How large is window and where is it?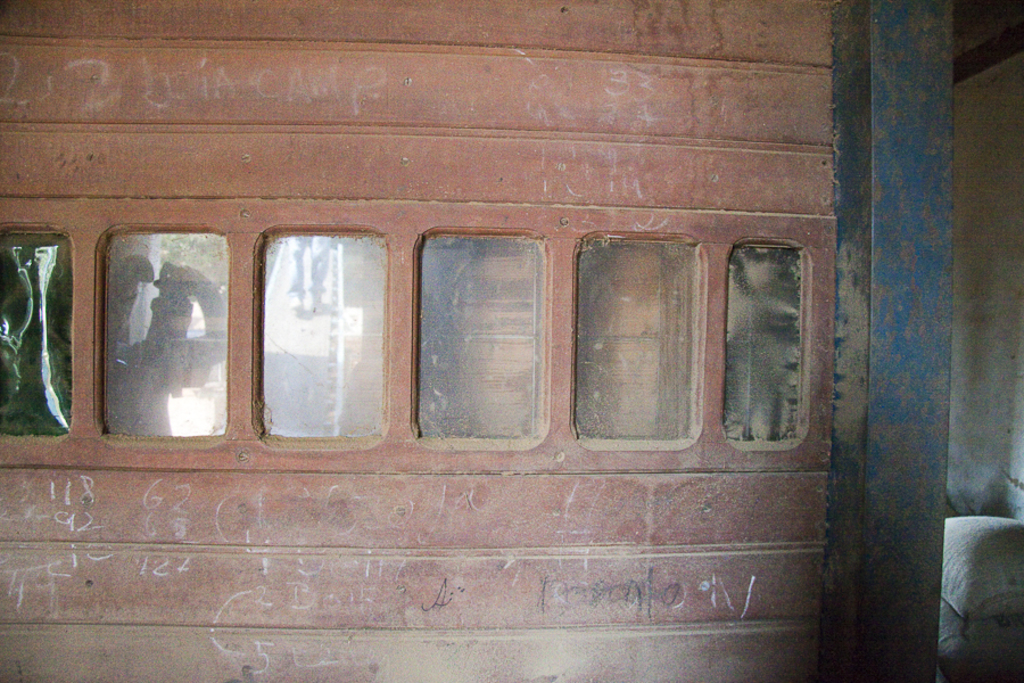
Bounding box: region(717, 239, 803, 449).
